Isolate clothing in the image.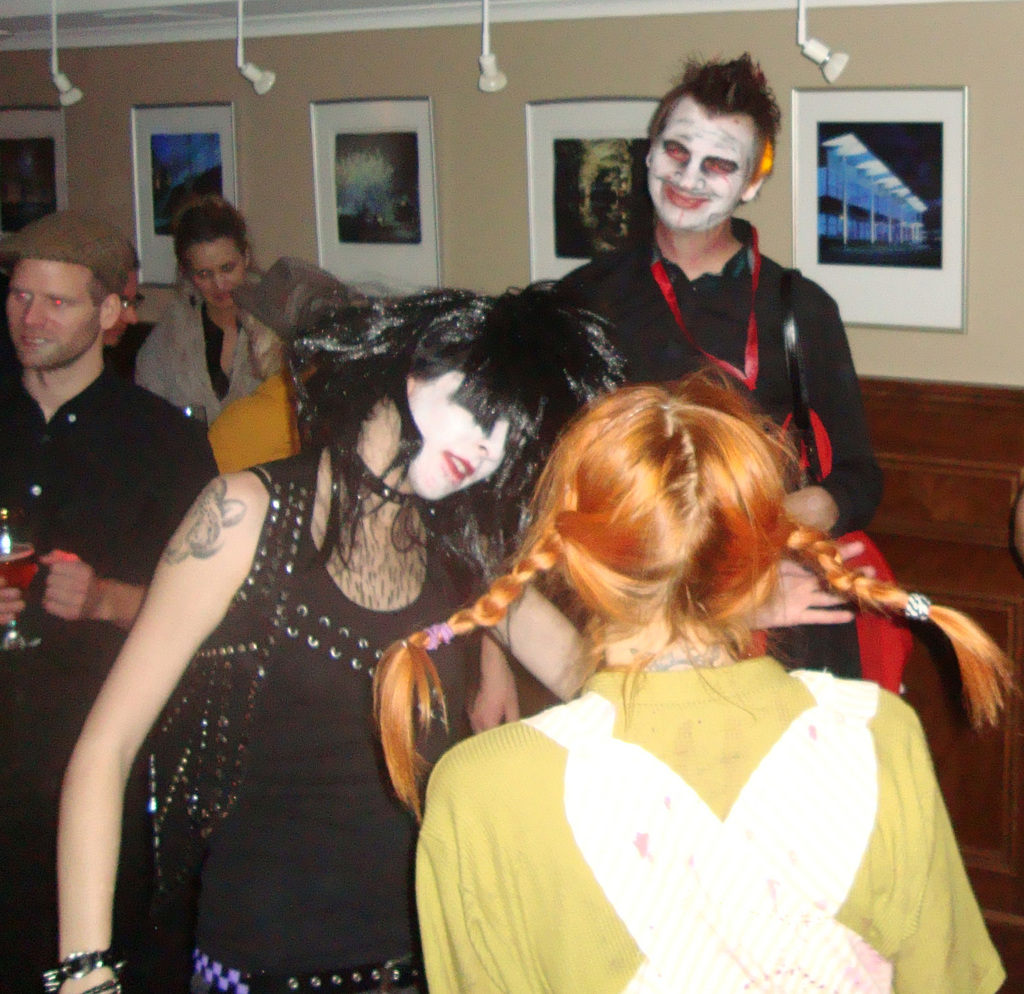
Isolated region: <bbox>0, 338, 226, 993</bbox>.
